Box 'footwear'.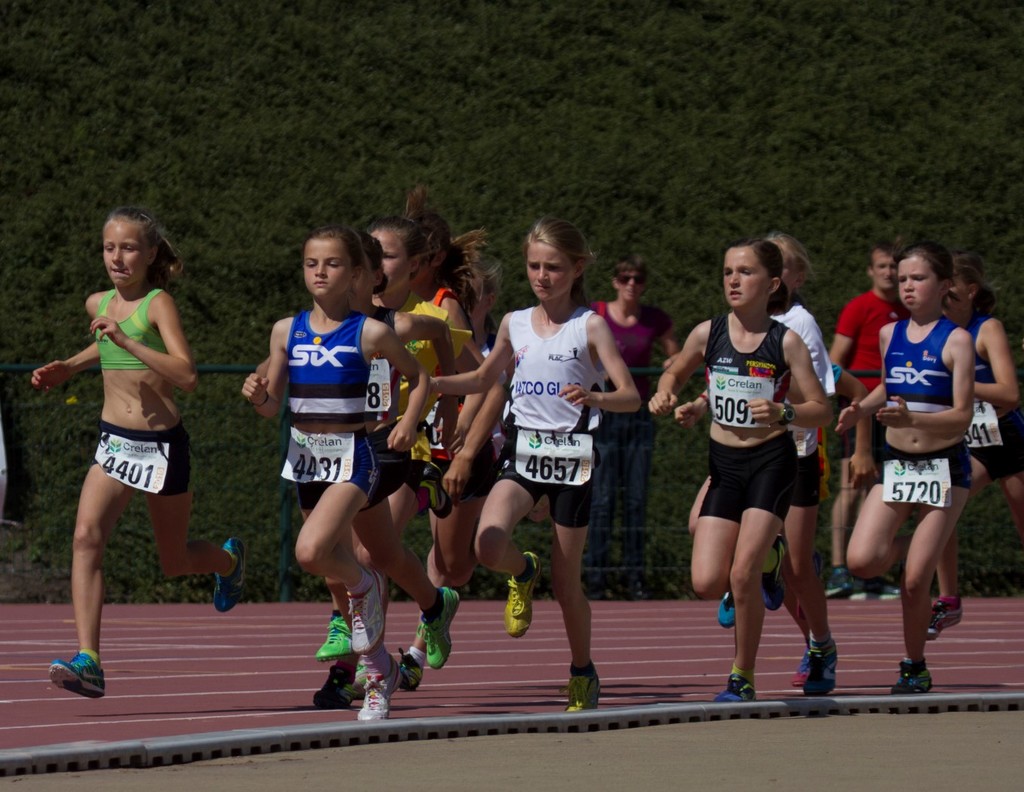
[922, 597, 970, 640].
